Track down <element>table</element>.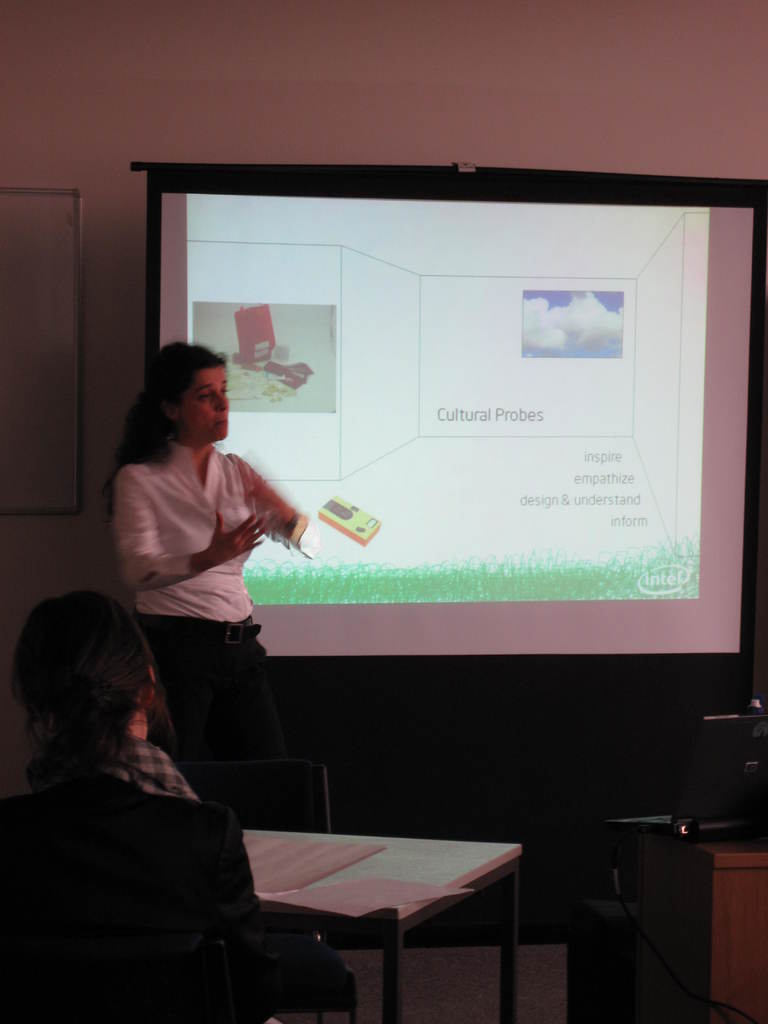
Tracked to <region>197, 797, 541, 1009</region>.
